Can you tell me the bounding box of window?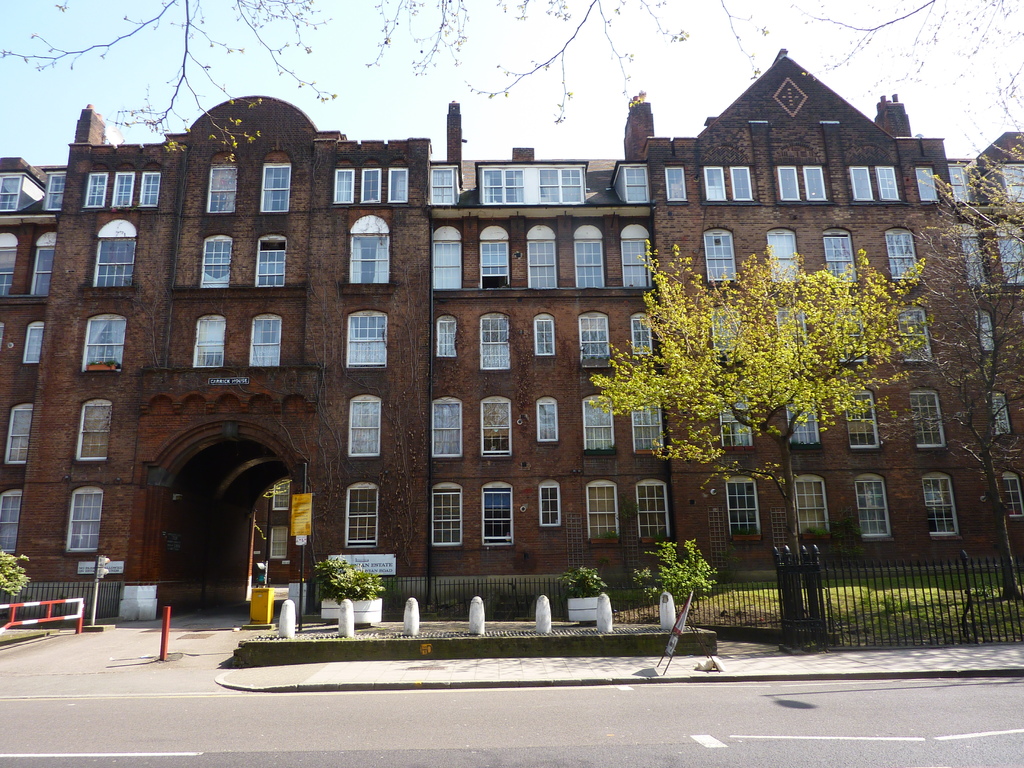
bbox(139, 172, 163, 209).
